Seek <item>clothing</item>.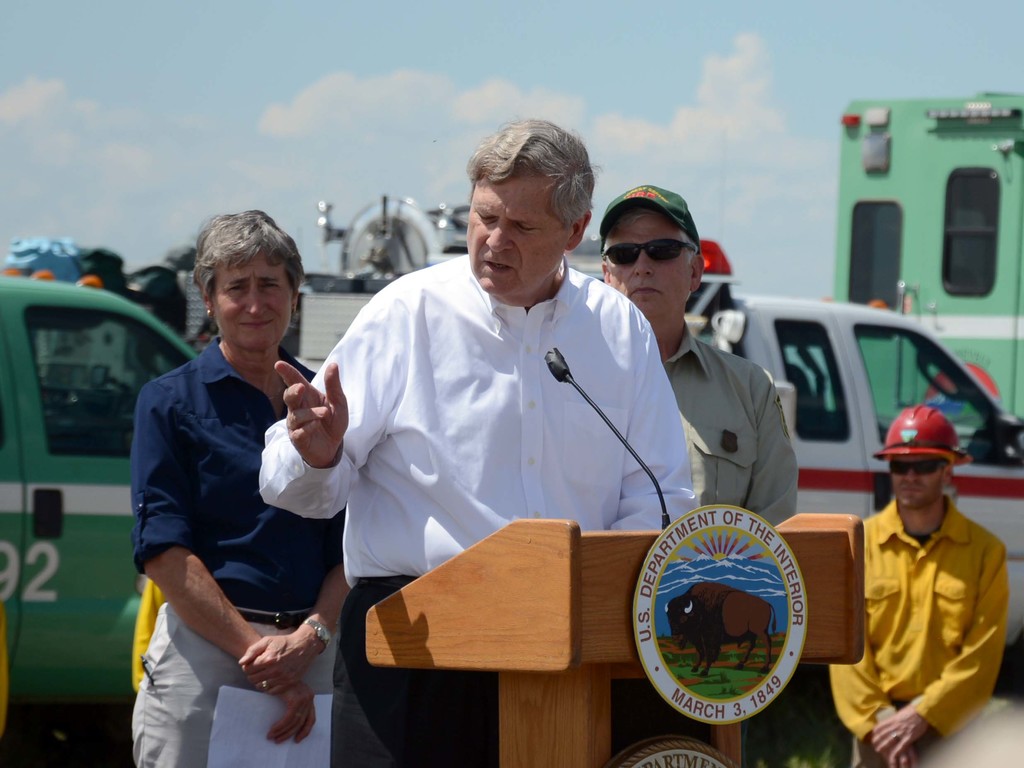
pyautogui.locateOnScreen(829, 493, 1007, 765).
